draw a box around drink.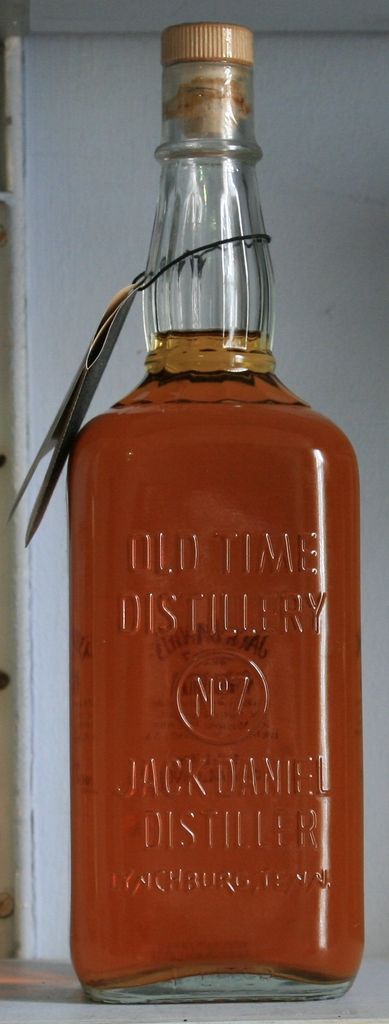
locate(68, 330, 363, 993).
